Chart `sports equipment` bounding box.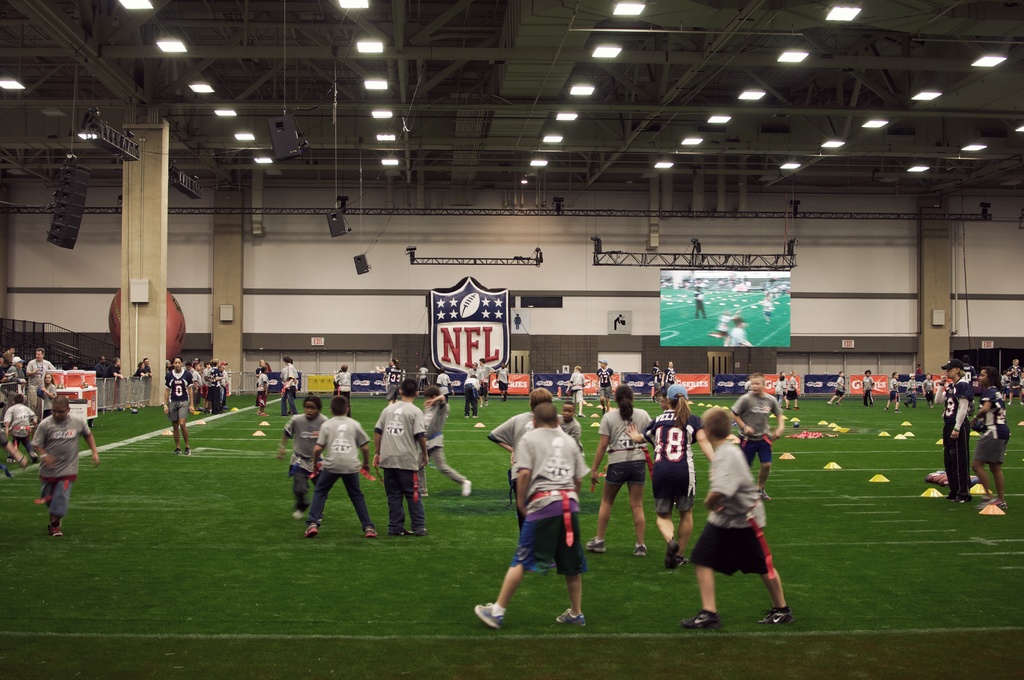
Charted: <box>632,541,644,554</box>.
